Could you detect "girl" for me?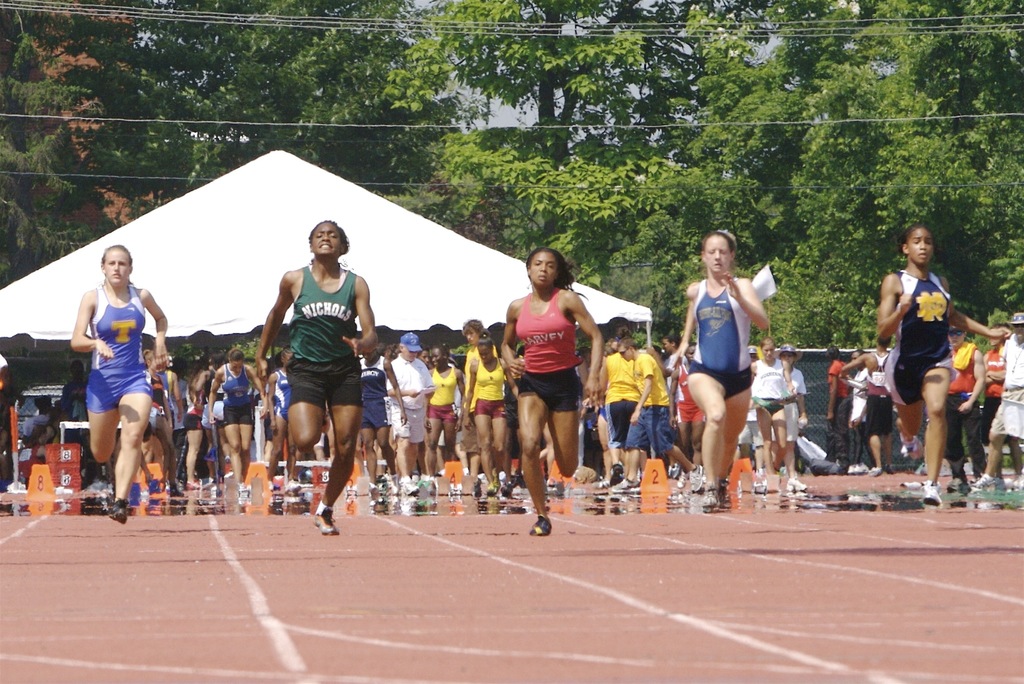
Detection result: <box>753,335,795,481</box>.
